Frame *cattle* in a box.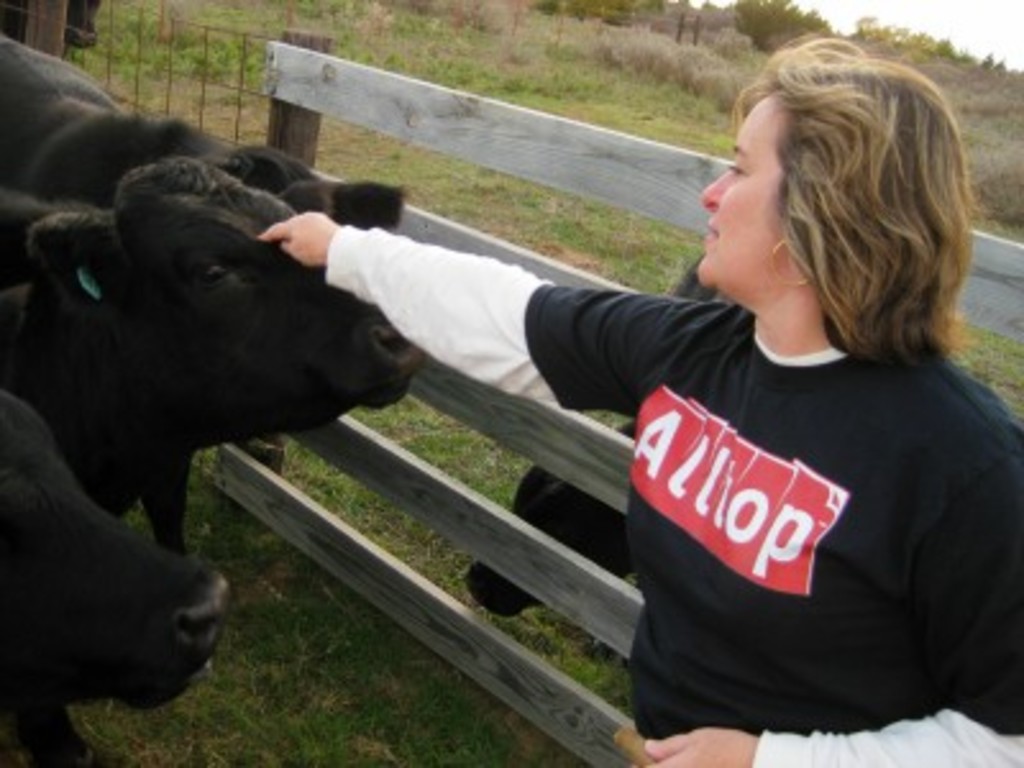
x1=0, y1=0, x2=102, y2=54.
